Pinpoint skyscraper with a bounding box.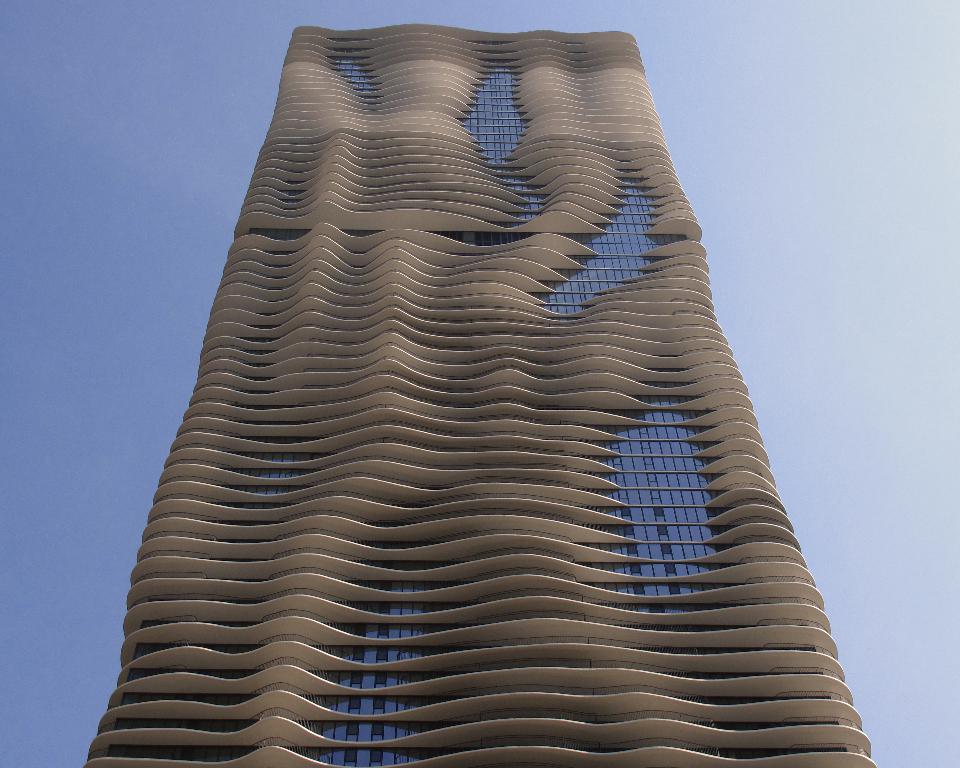
81/22/884/767.
